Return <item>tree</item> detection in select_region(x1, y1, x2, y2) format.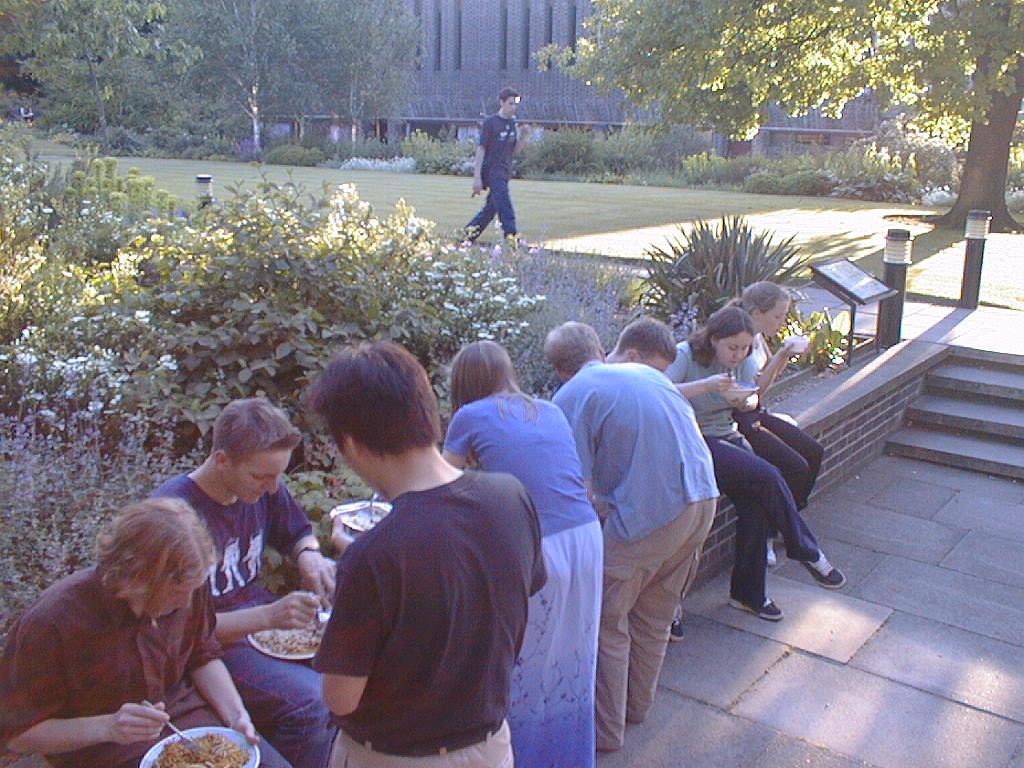
select_region(141, 0, 327, 168).
